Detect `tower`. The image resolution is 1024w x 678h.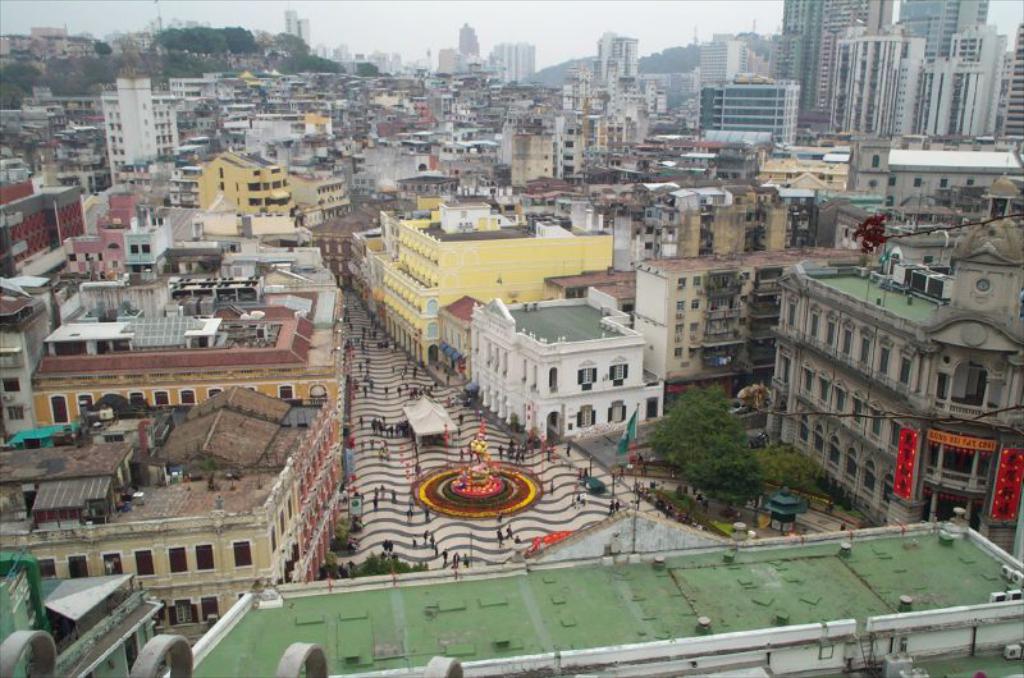
<box>443,18,486,91</box>.
